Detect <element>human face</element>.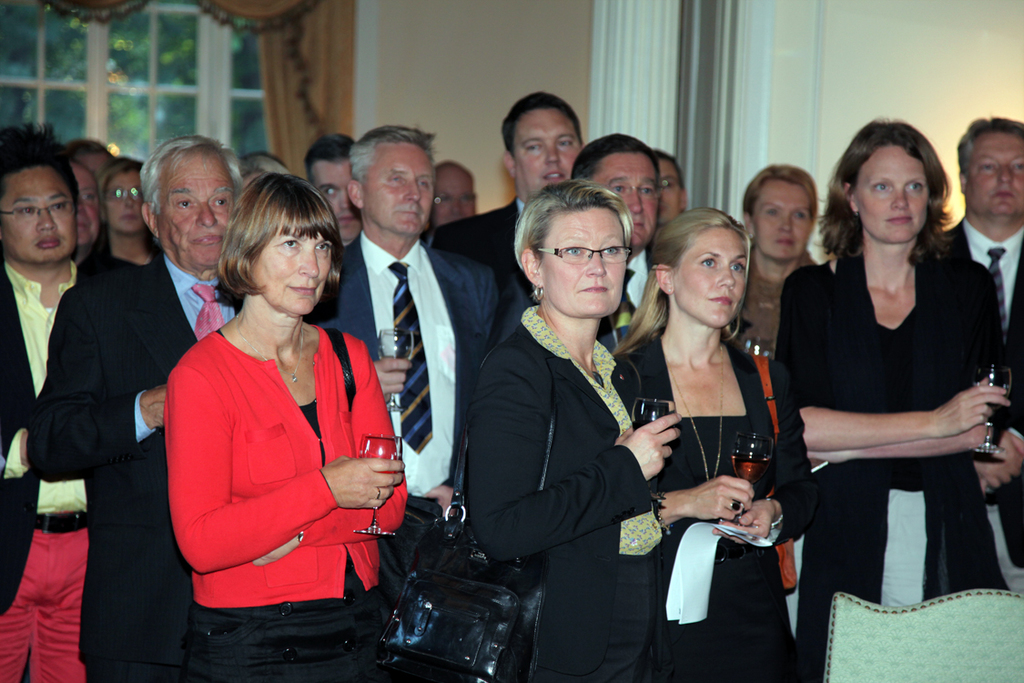
Detected at x1=66 y1=172 x2=100 y2=242.
